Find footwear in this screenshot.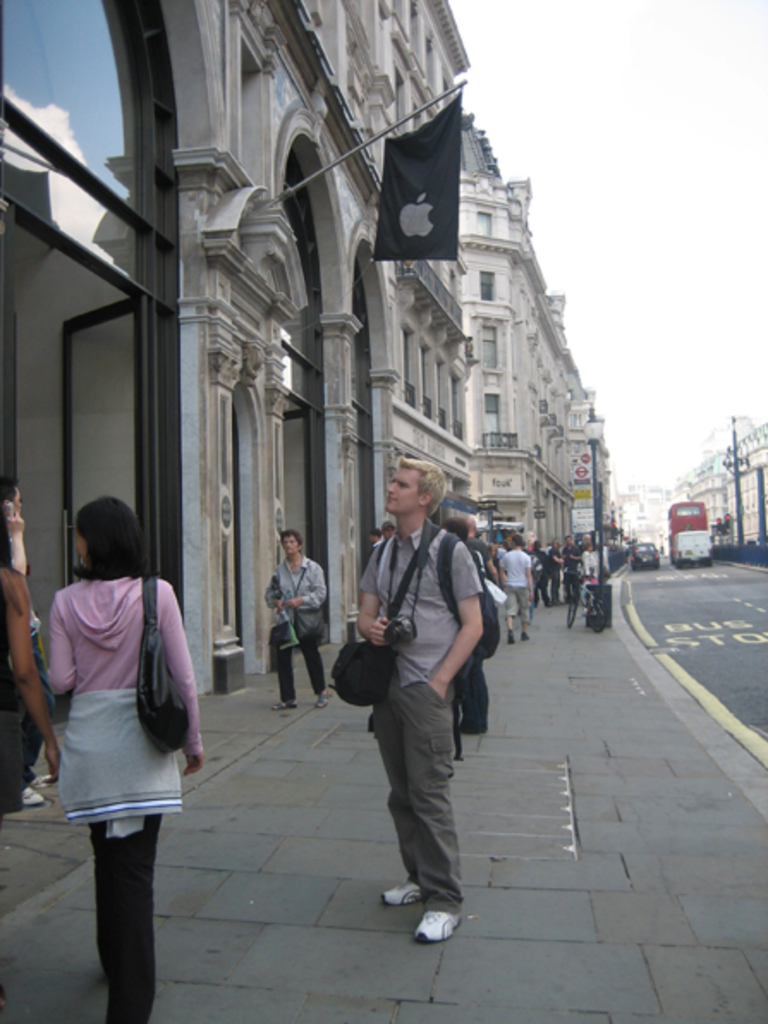
The bounding box for footwear is crop(318, 692, 335, 704).
